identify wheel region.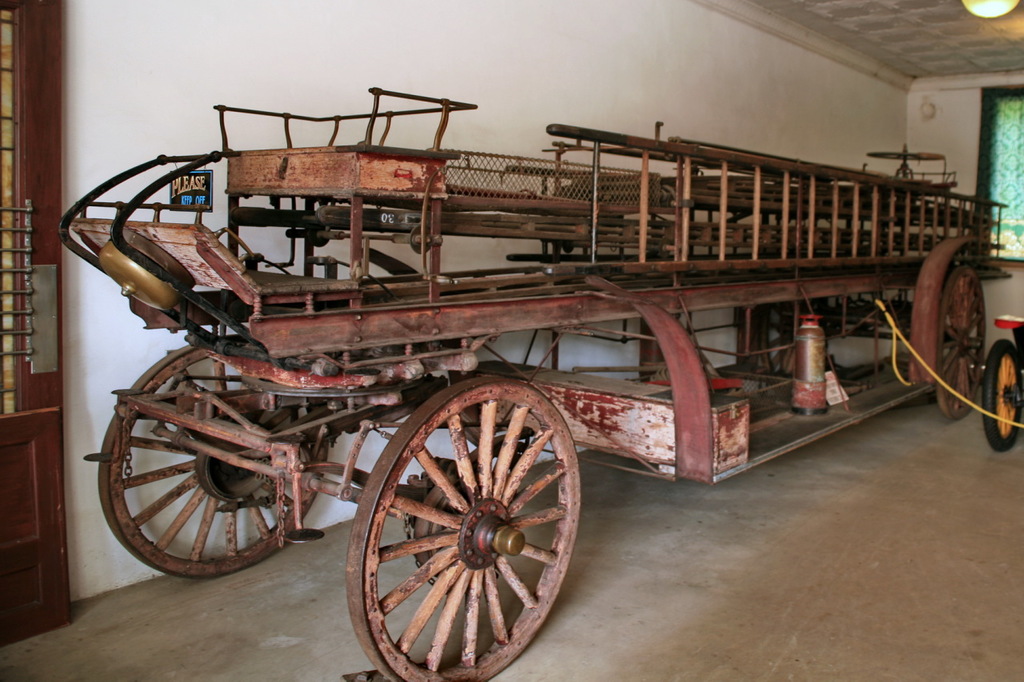
Region: 95/344/331/579.
